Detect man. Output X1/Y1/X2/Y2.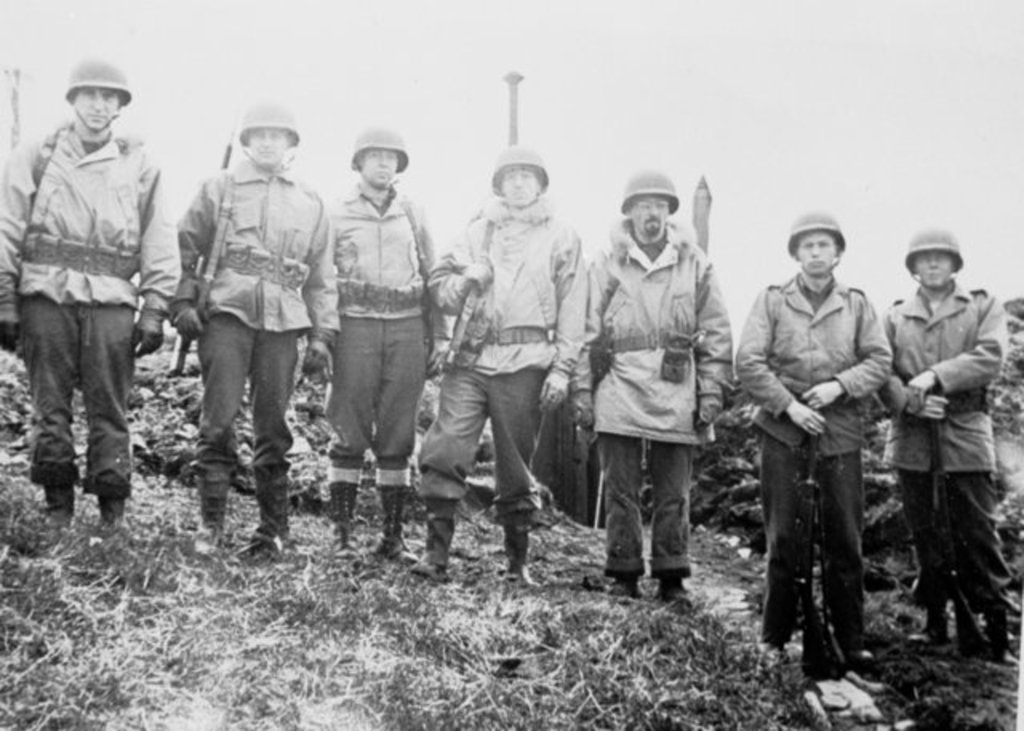
586/170/734/611.
